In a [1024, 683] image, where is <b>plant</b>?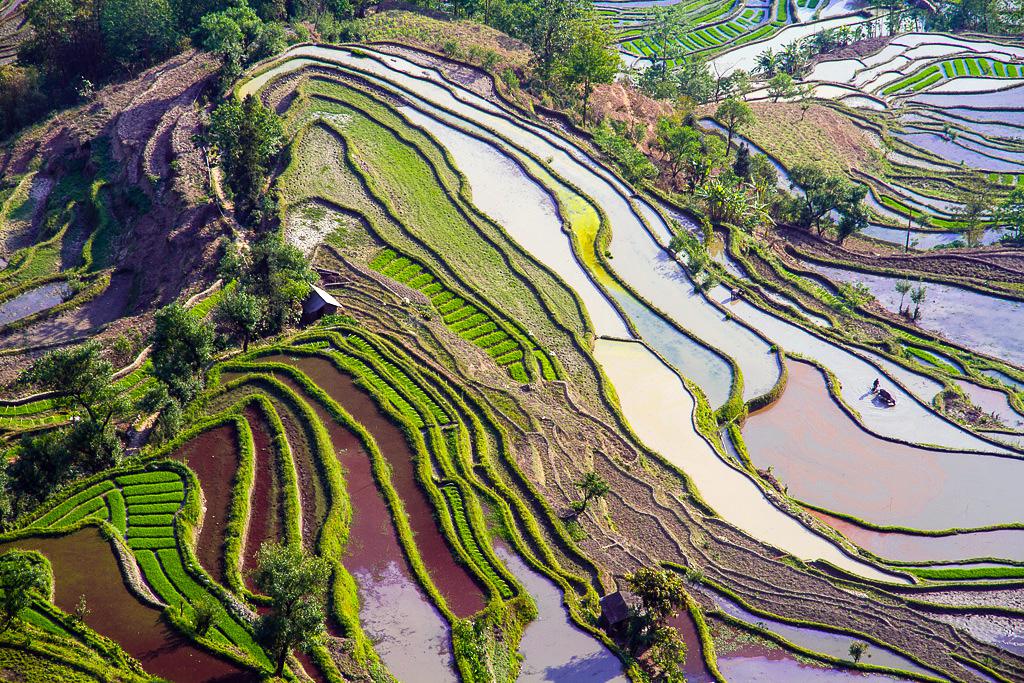
x1=839, y1=195, x2=863, y2=239.
